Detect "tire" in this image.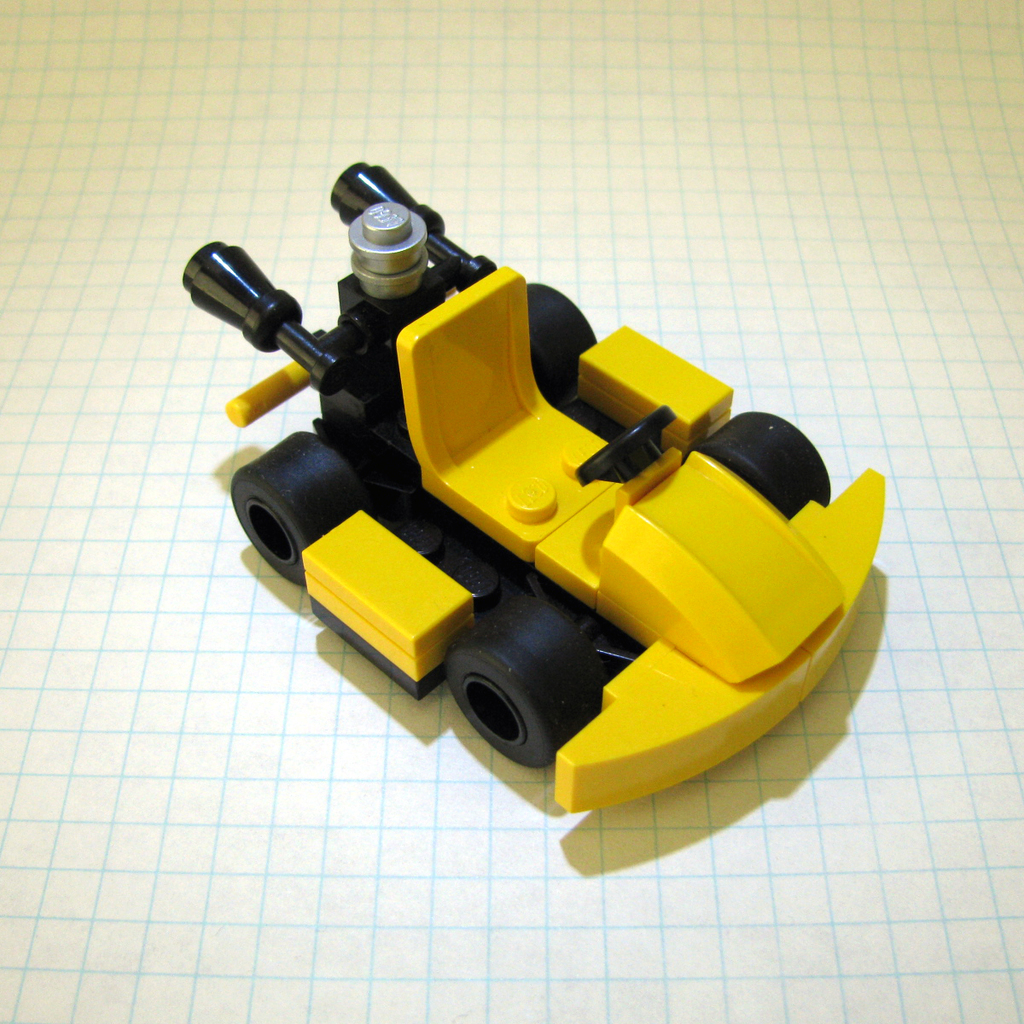
Detection: (690,410,831,519).
